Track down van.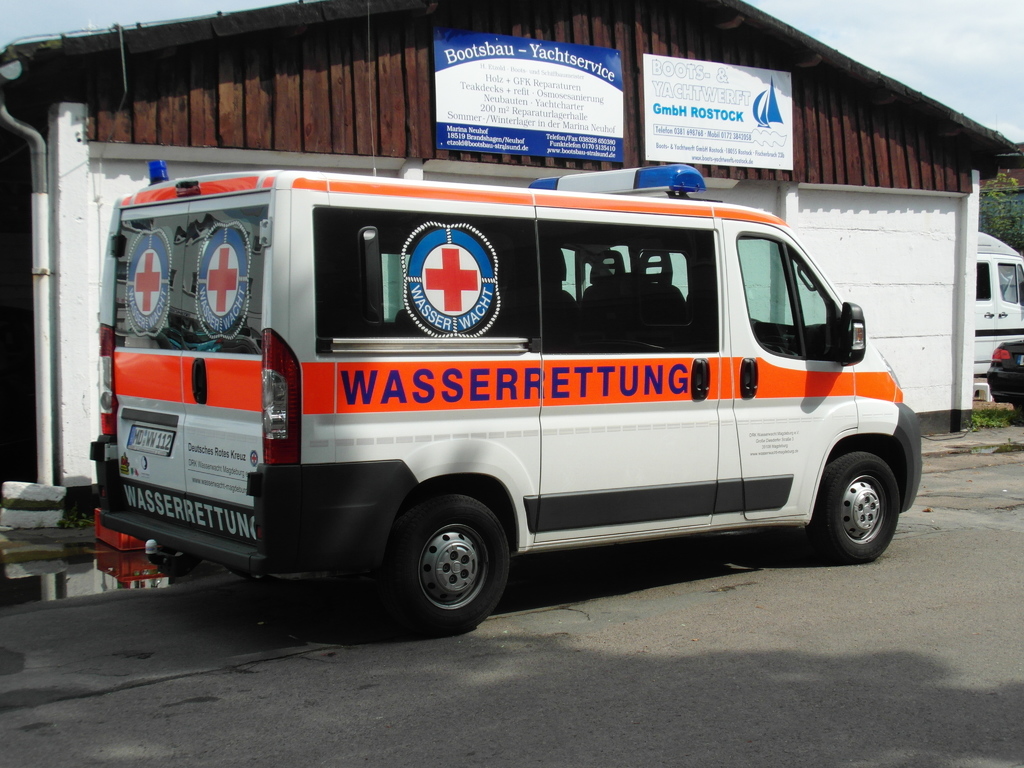
Tracked to crop(99, 163, 926, 627).
